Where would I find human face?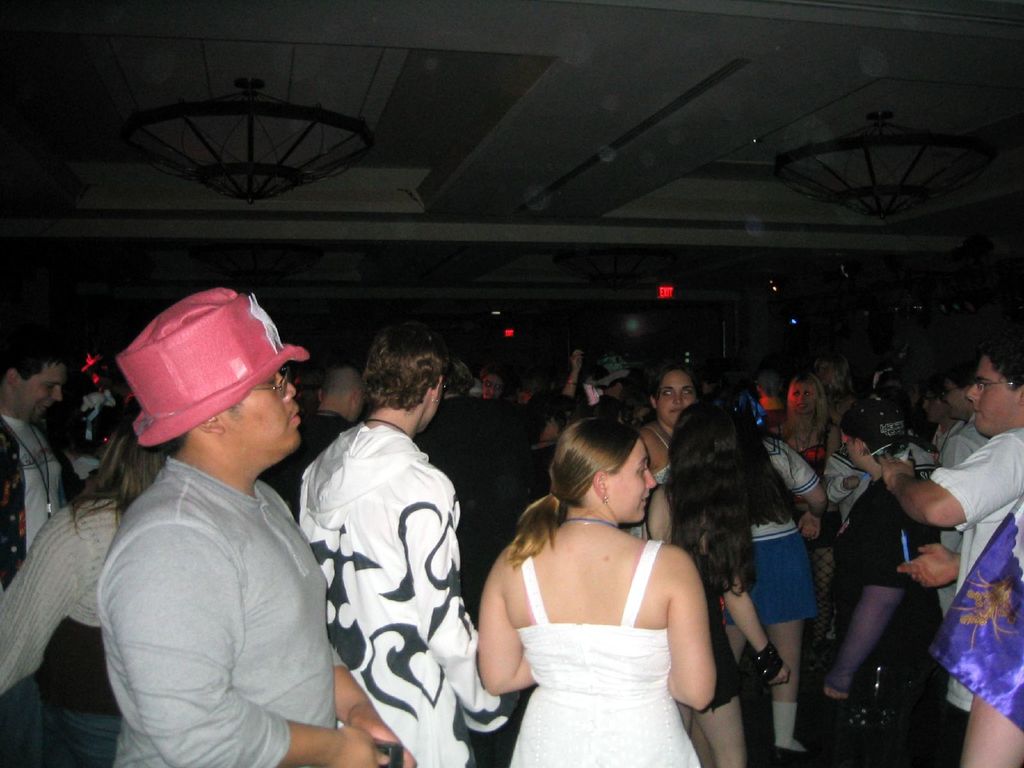
At [x1=966, y1=357, x2=1018, y2=436].
